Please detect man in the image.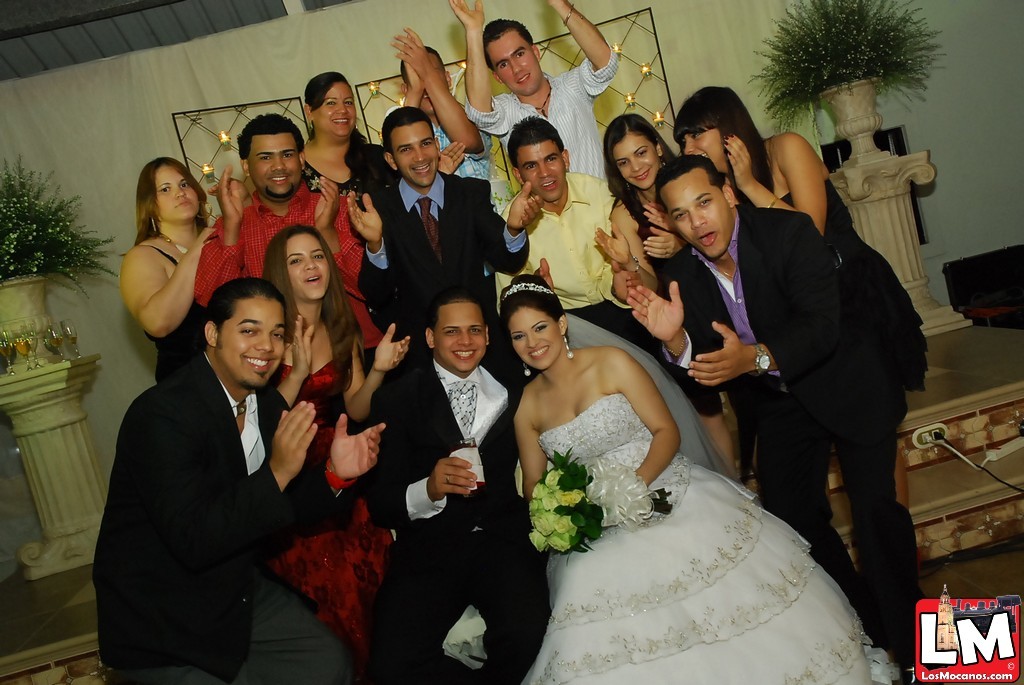
rect(189, 105, 385, 635).
